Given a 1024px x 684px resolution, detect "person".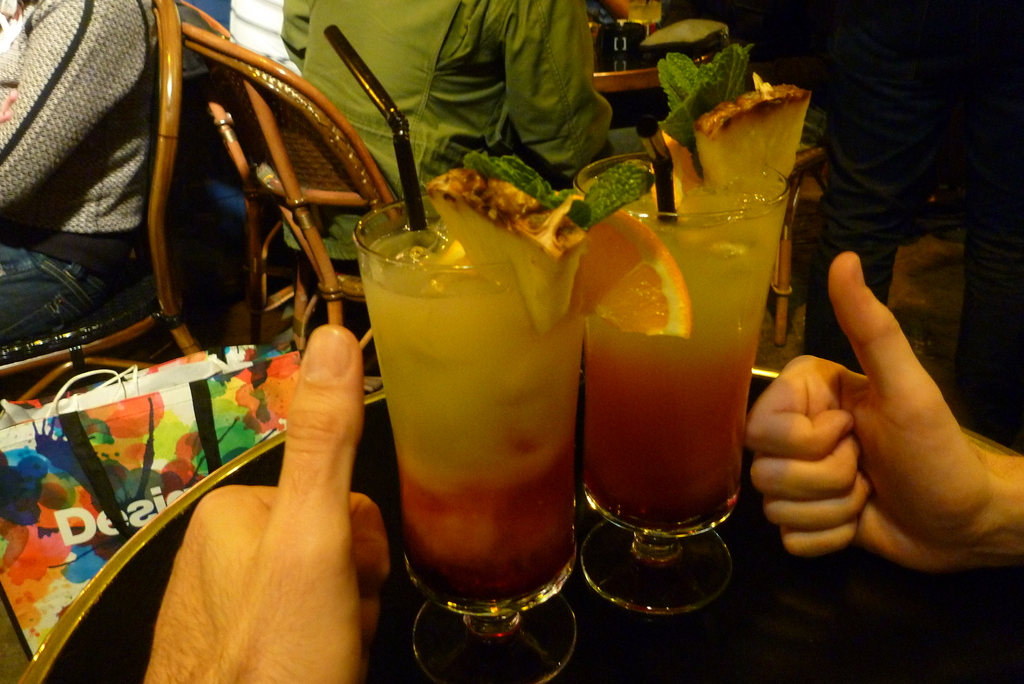
l=0, t=0, r=156, b=375.
